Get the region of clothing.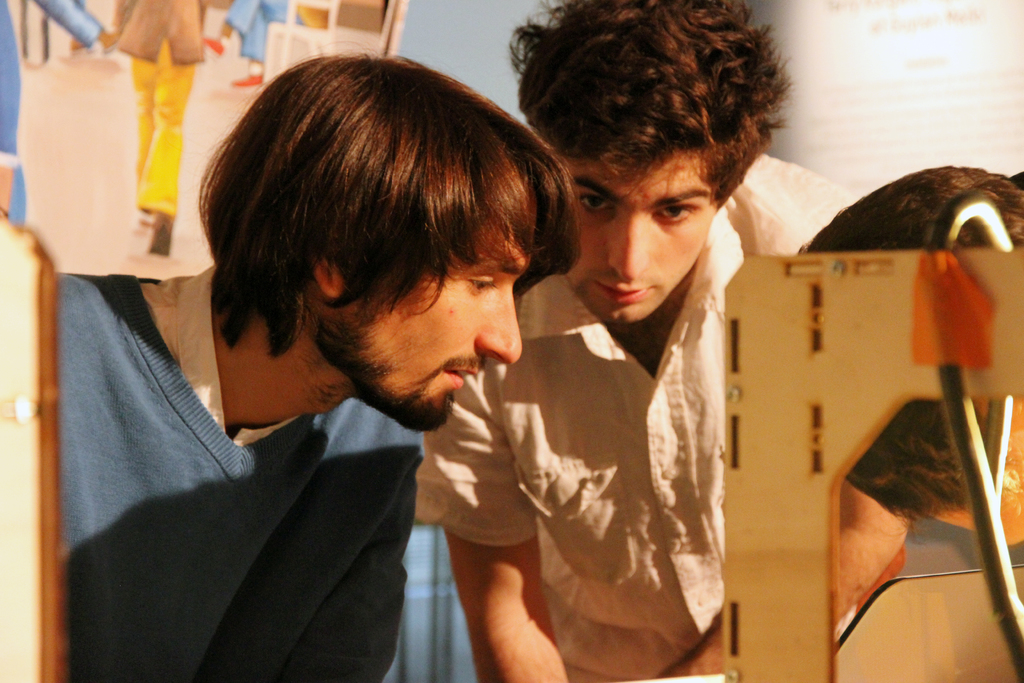
(left=417, top=150, right=860, bottom=682).
